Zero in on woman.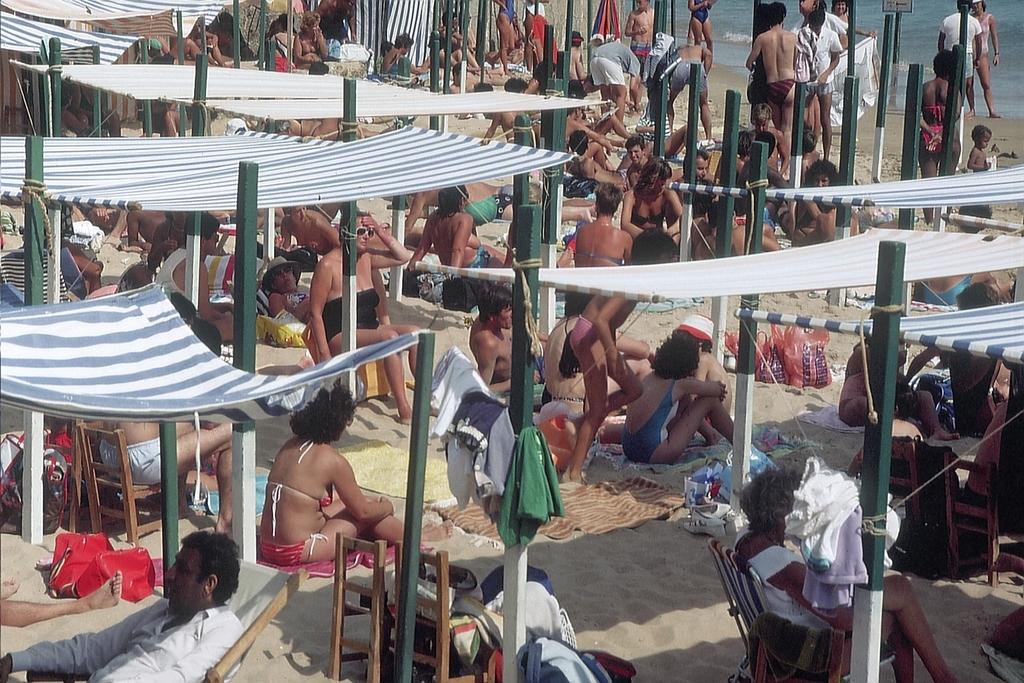
Zeroed in: pyautogui.locateOnScreen(922, 52, 964, 221).
